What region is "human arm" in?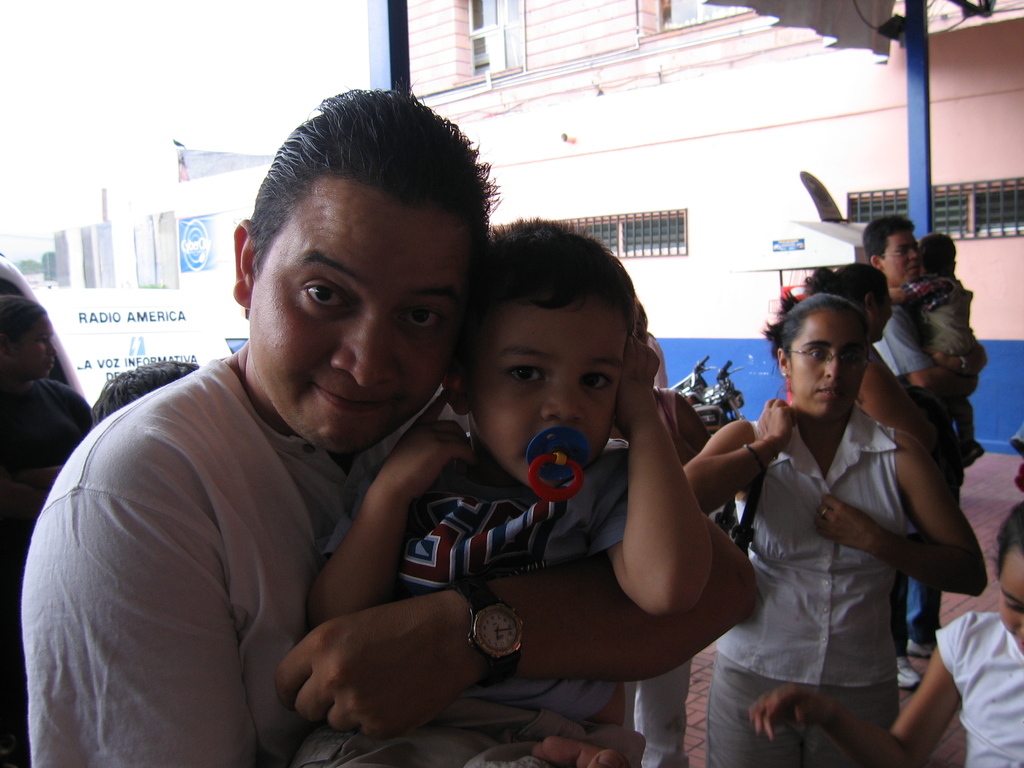
<bbox>275, 514, 759, 742</bbox>.
